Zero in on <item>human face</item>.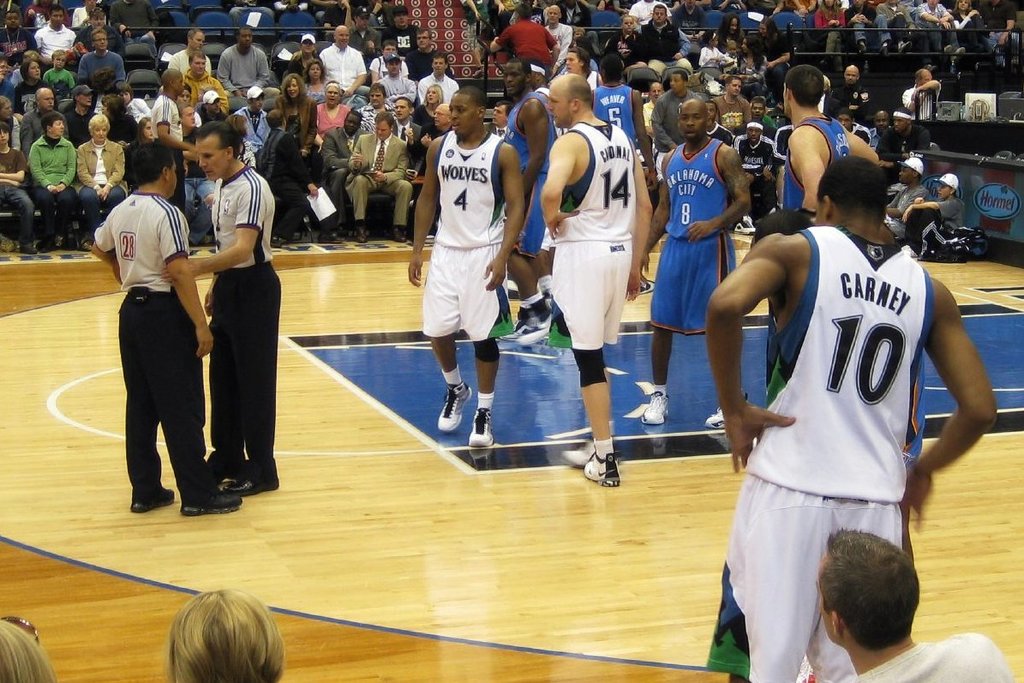
Zeroed in: bbox(655, 8, 666, 27).
